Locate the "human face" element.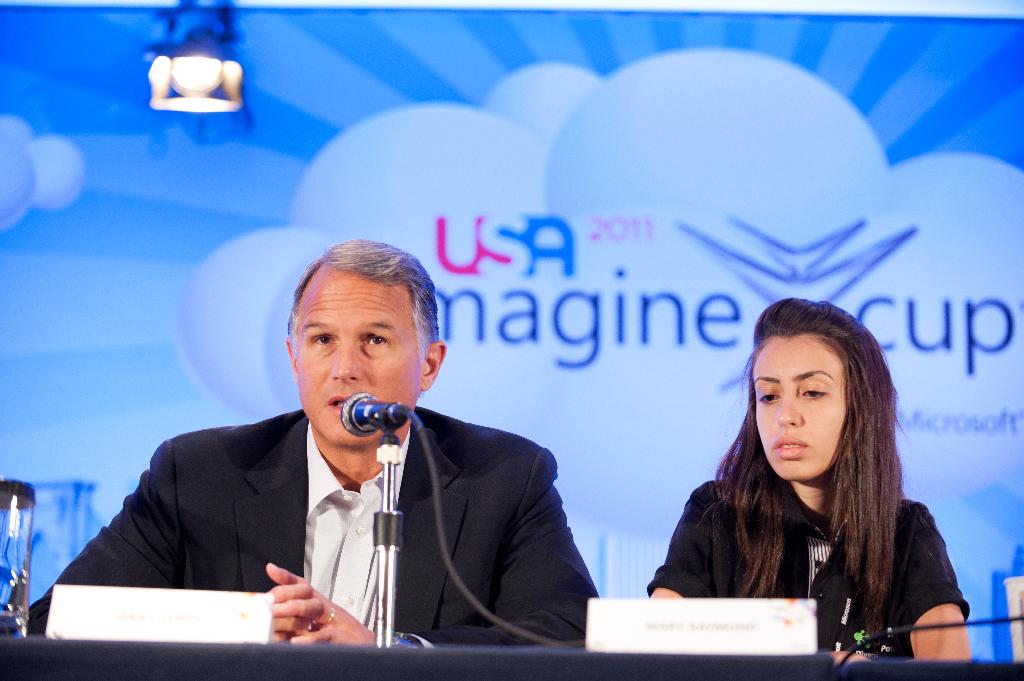
Element bbox: pyautogui.locateOnScreen(751, 334, 845, 481).
